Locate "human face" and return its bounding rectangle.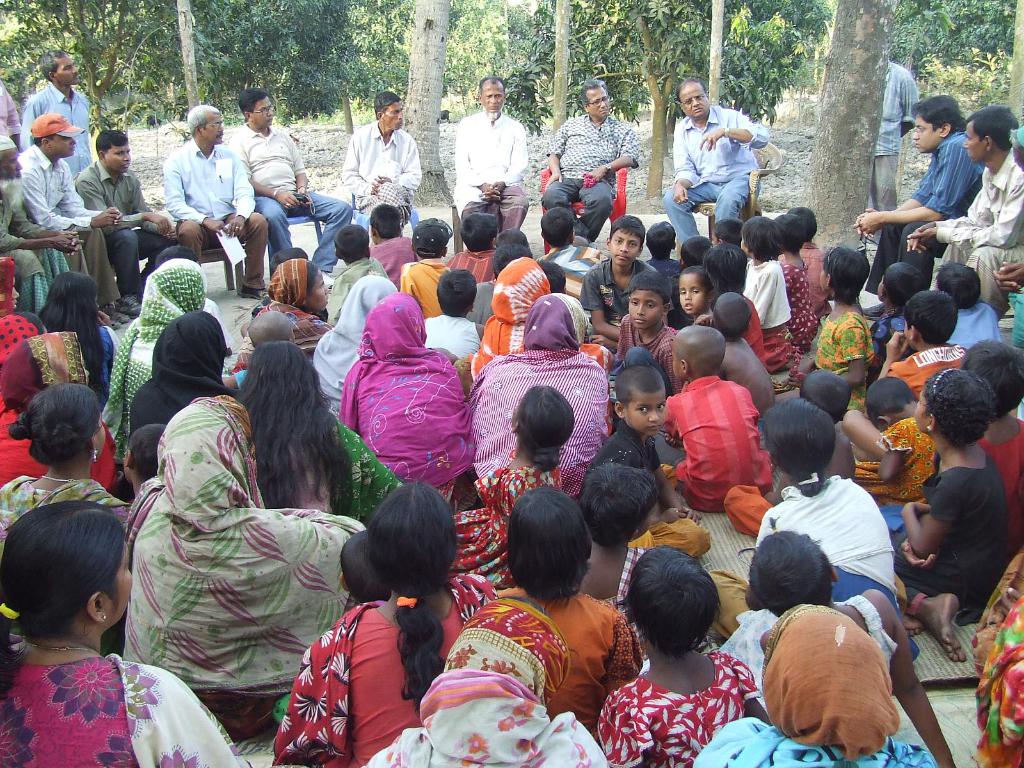
pyautogui.locateOnScreen(255, 100, 272, 125).
